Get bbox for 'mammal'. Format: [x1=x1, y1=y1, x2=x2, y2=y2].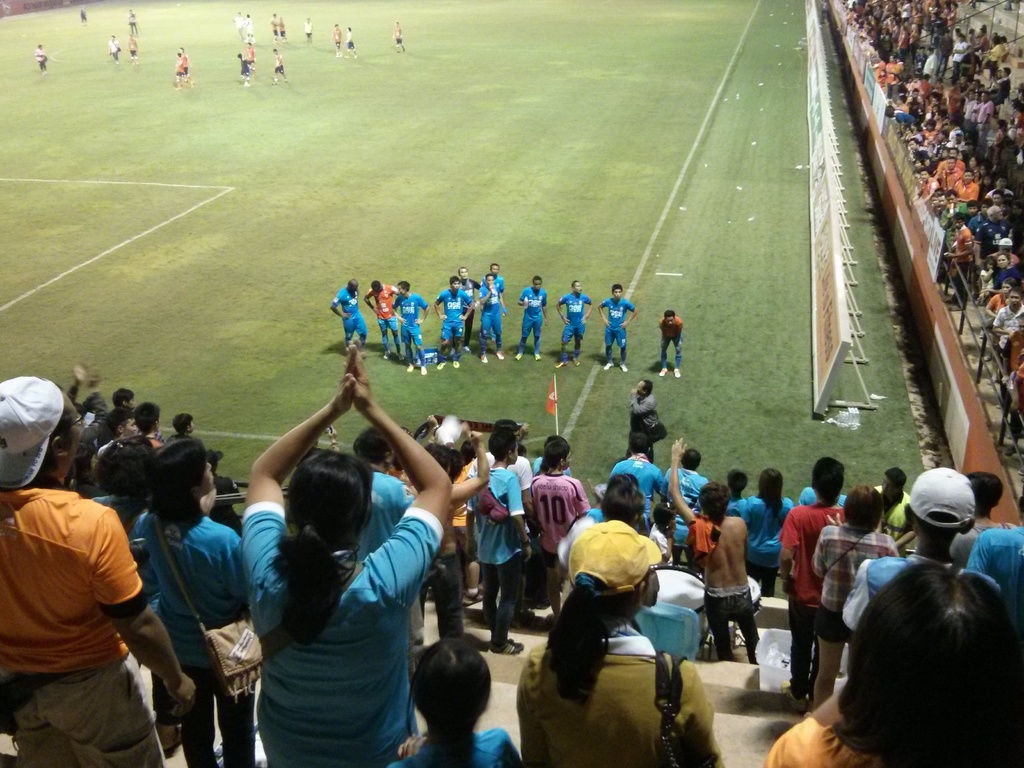
[x1=277, y1=16, x2=287, y2=40].
